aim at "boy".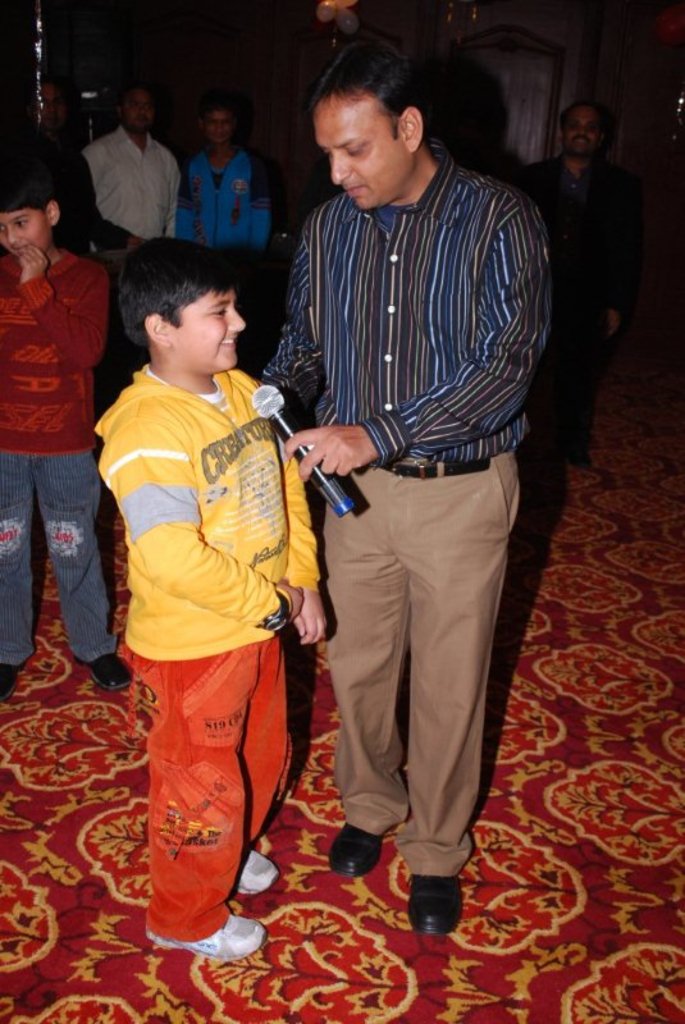
Aimed at (left=0, top=168, right=124, bottom=704).
